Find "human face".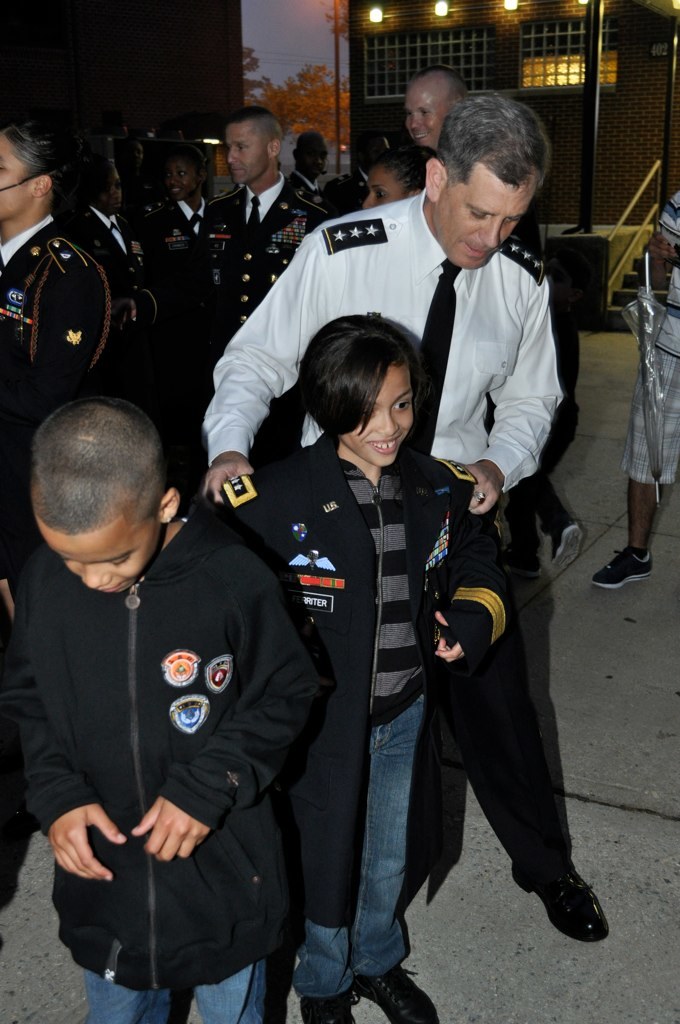
<region>340, 368, 411, 466</region>.
